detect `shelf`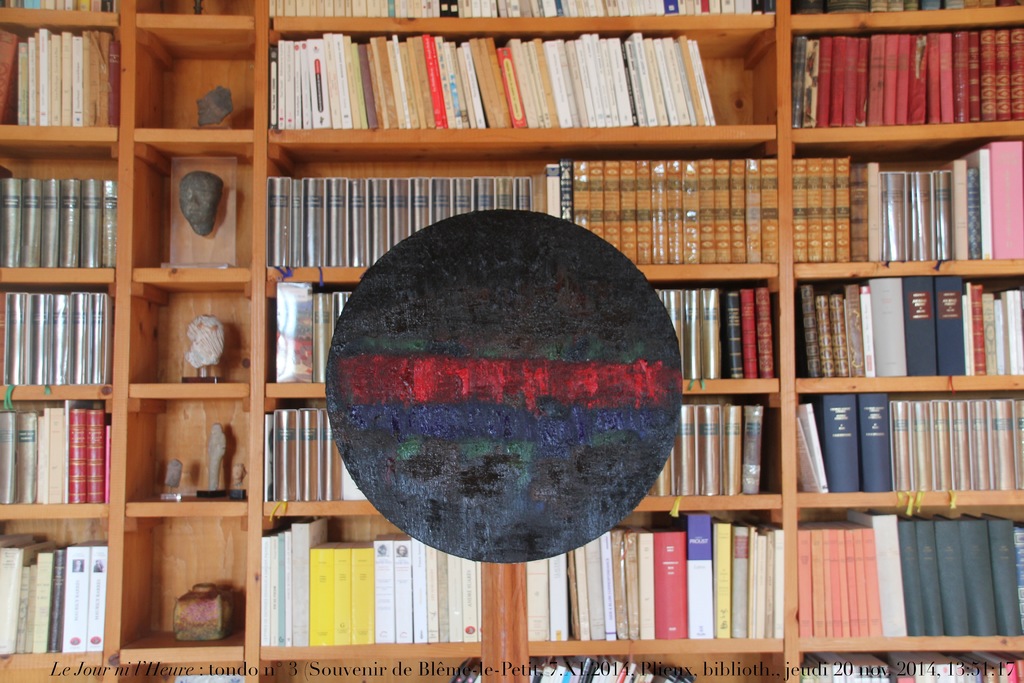
region(784, 385, 1023, 504)
